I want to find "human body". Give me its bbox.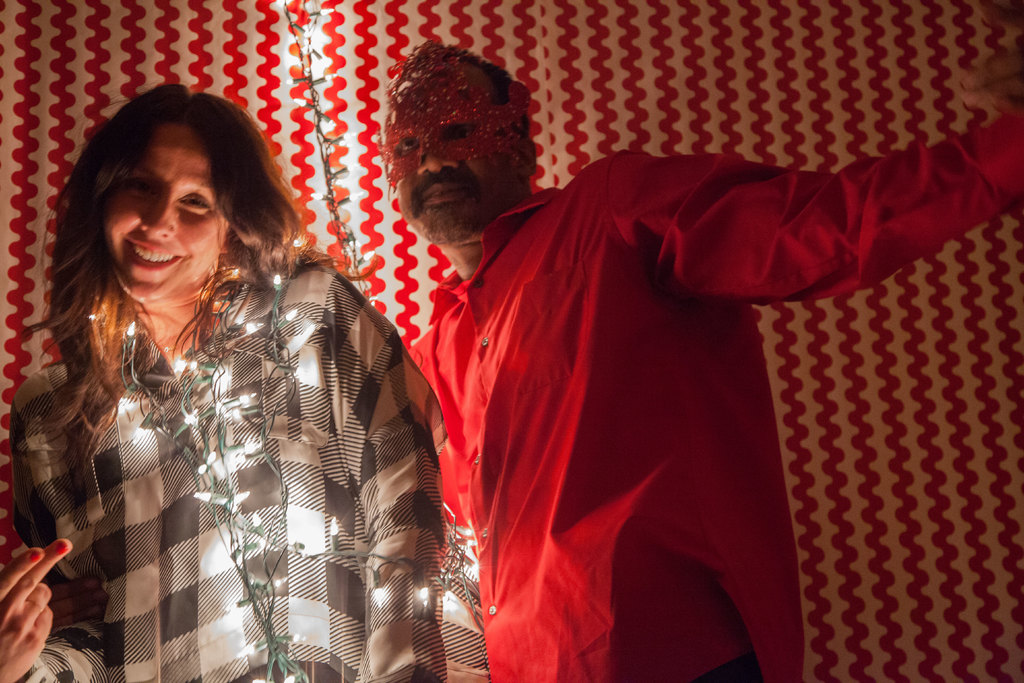
<box>15,97,488,682</box>.
